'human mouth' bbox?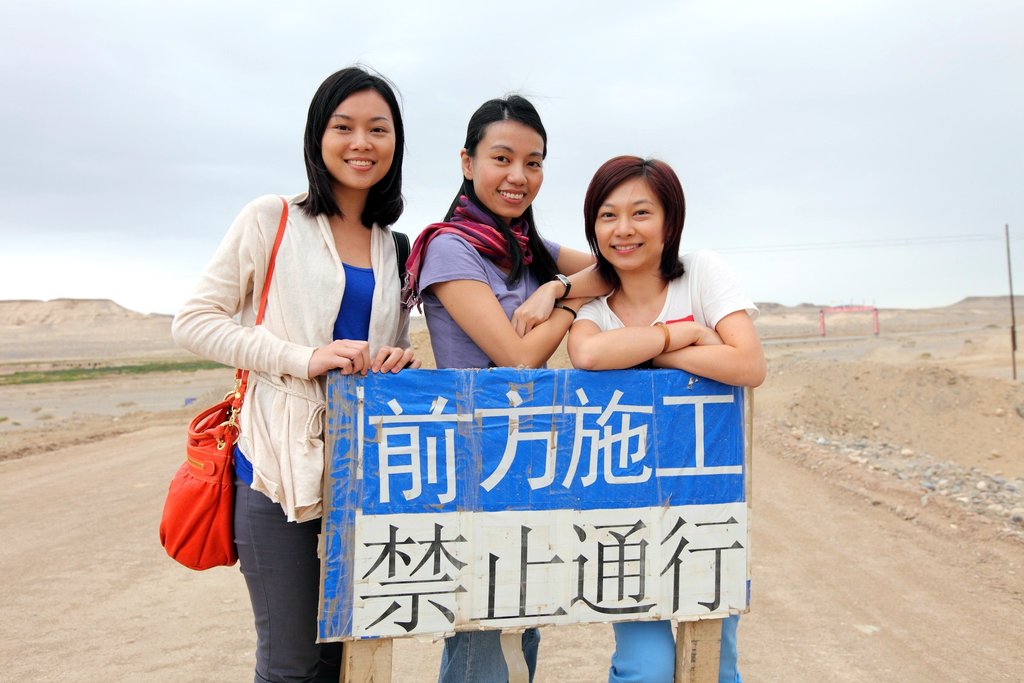
bbox=(609, 241, 643, 255)
